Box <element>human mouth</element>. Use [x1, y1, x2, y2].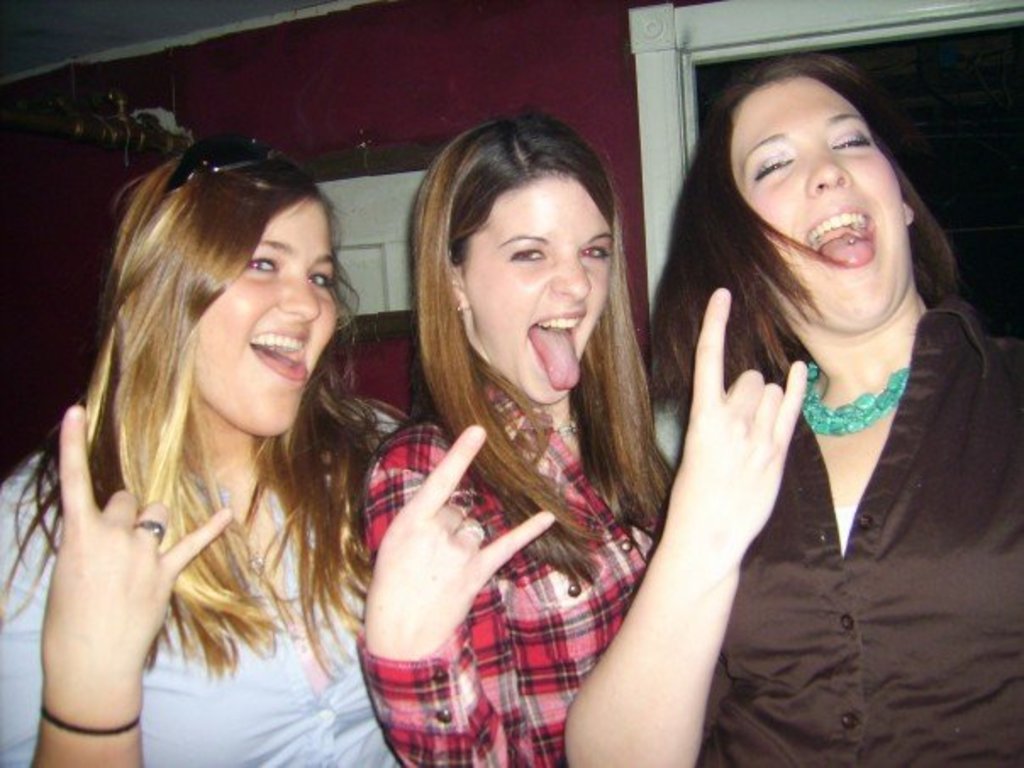
[248, 326, 305, 378].
